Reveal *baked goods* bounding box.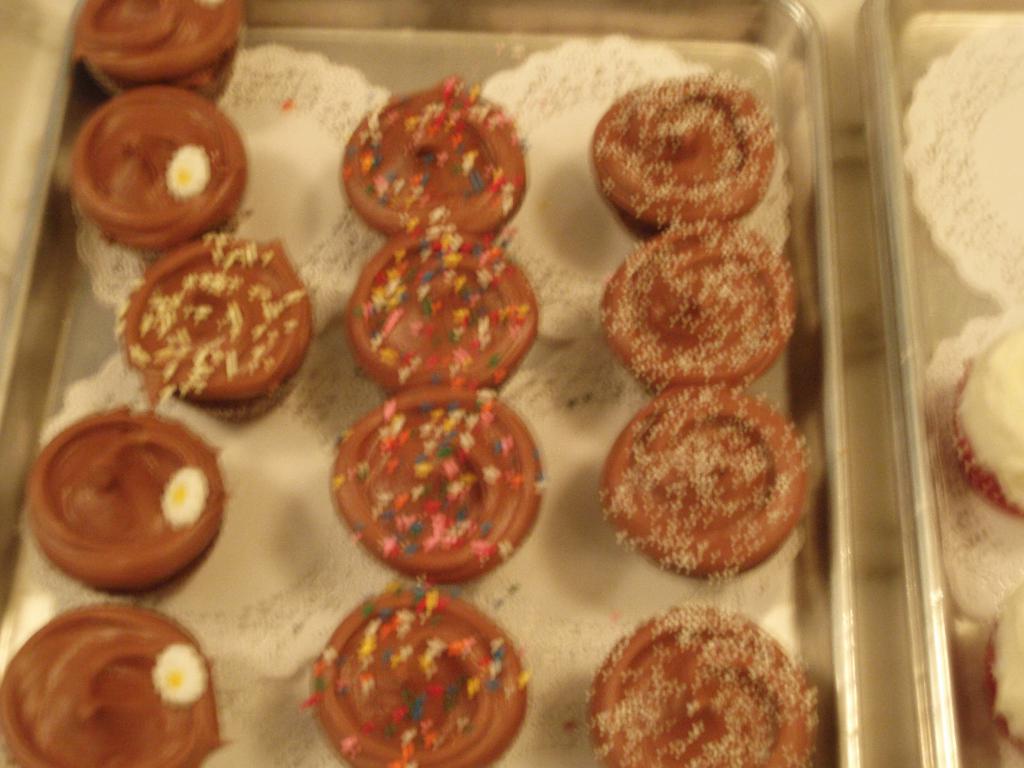
Revealed: crop(985, 580, 1023, 751).
